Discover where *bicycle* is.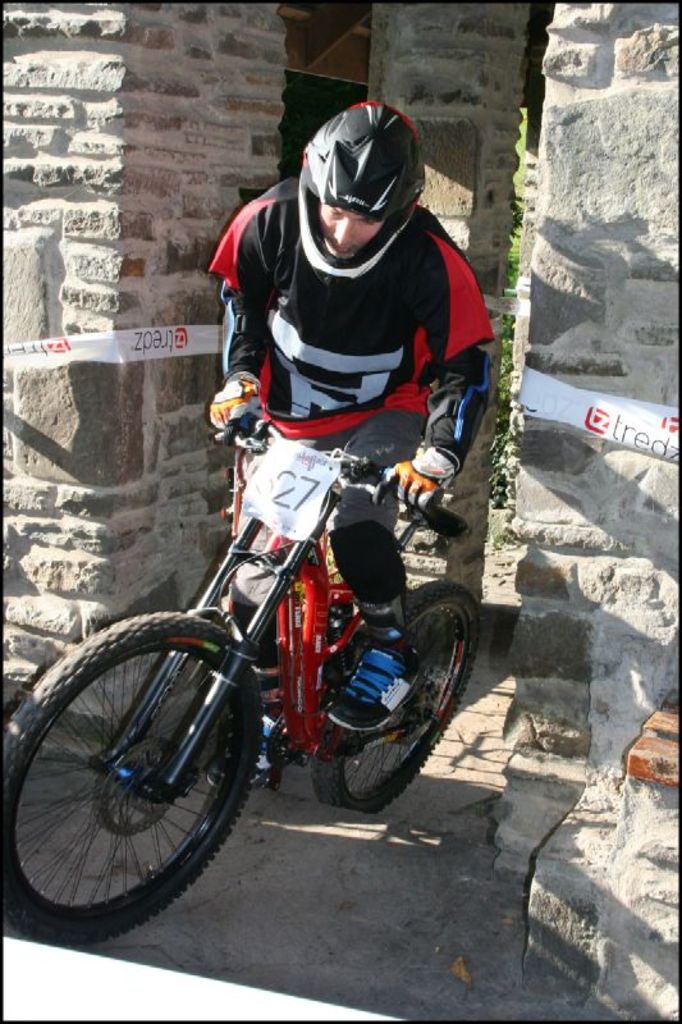
Discovered at [46, 407, 479, 922].
